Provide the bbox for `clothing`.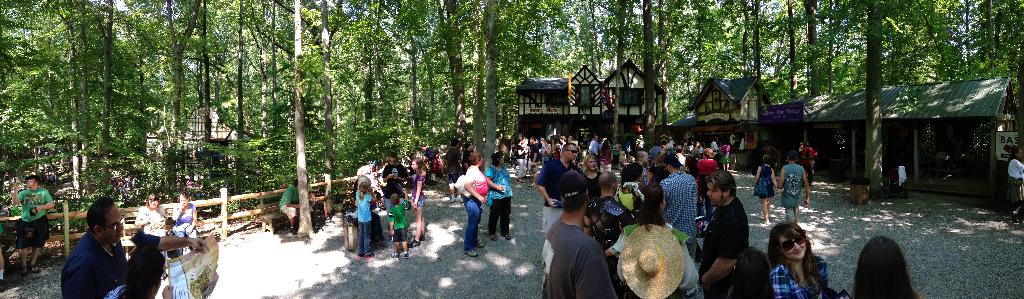
BBox(1005, 158, 1023, 224).
